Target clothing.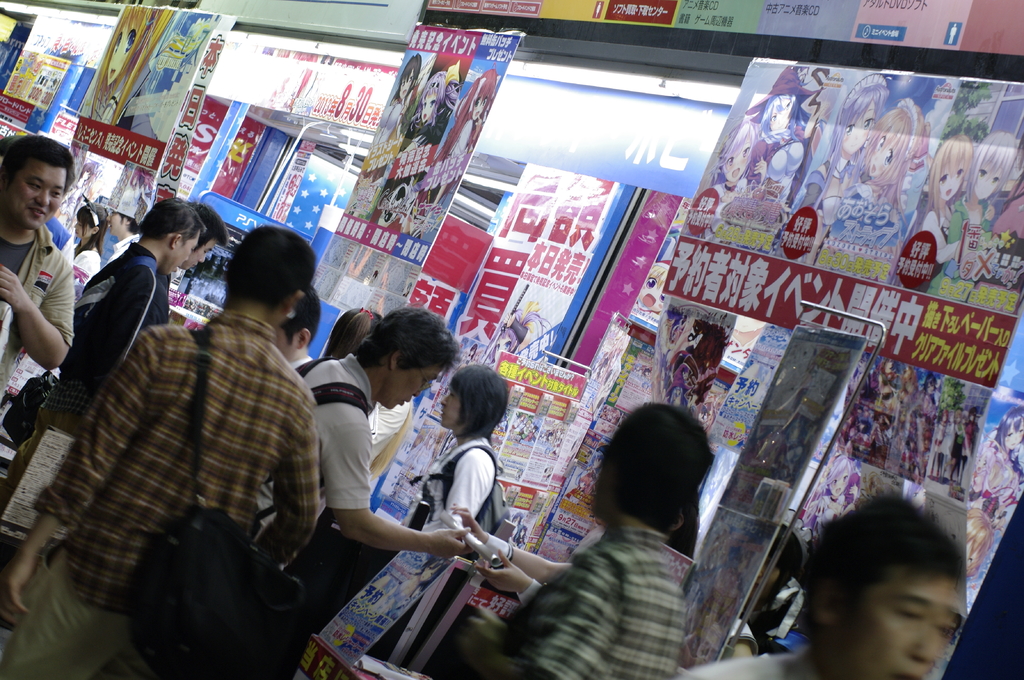
Target region: 924 393 936 413.
